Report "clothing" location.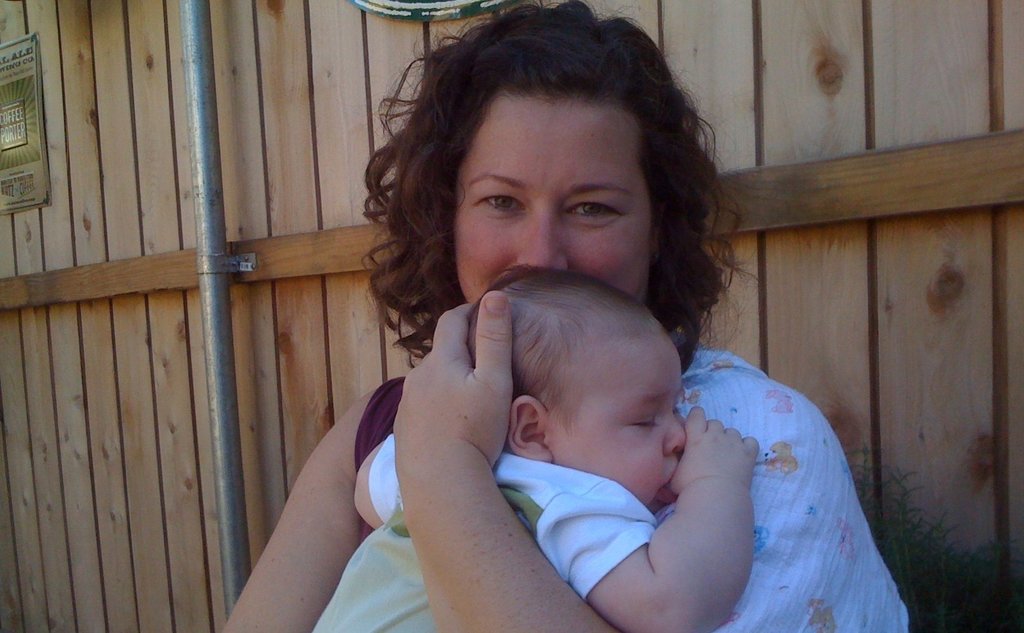
Report: [342,378,920,632].
